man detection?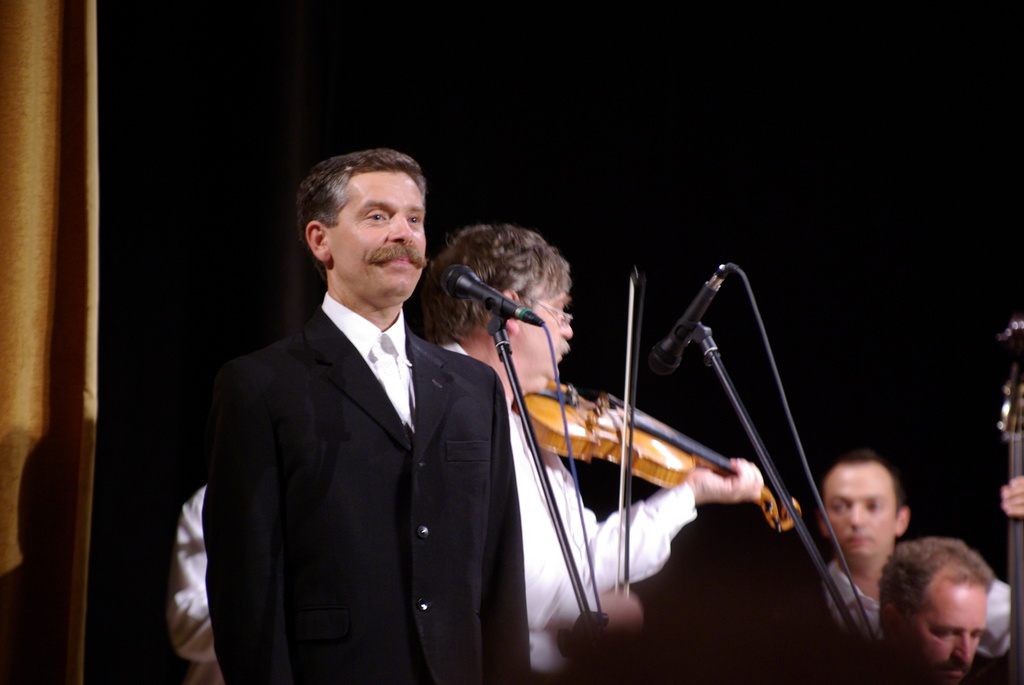
[166,226,765,684]
